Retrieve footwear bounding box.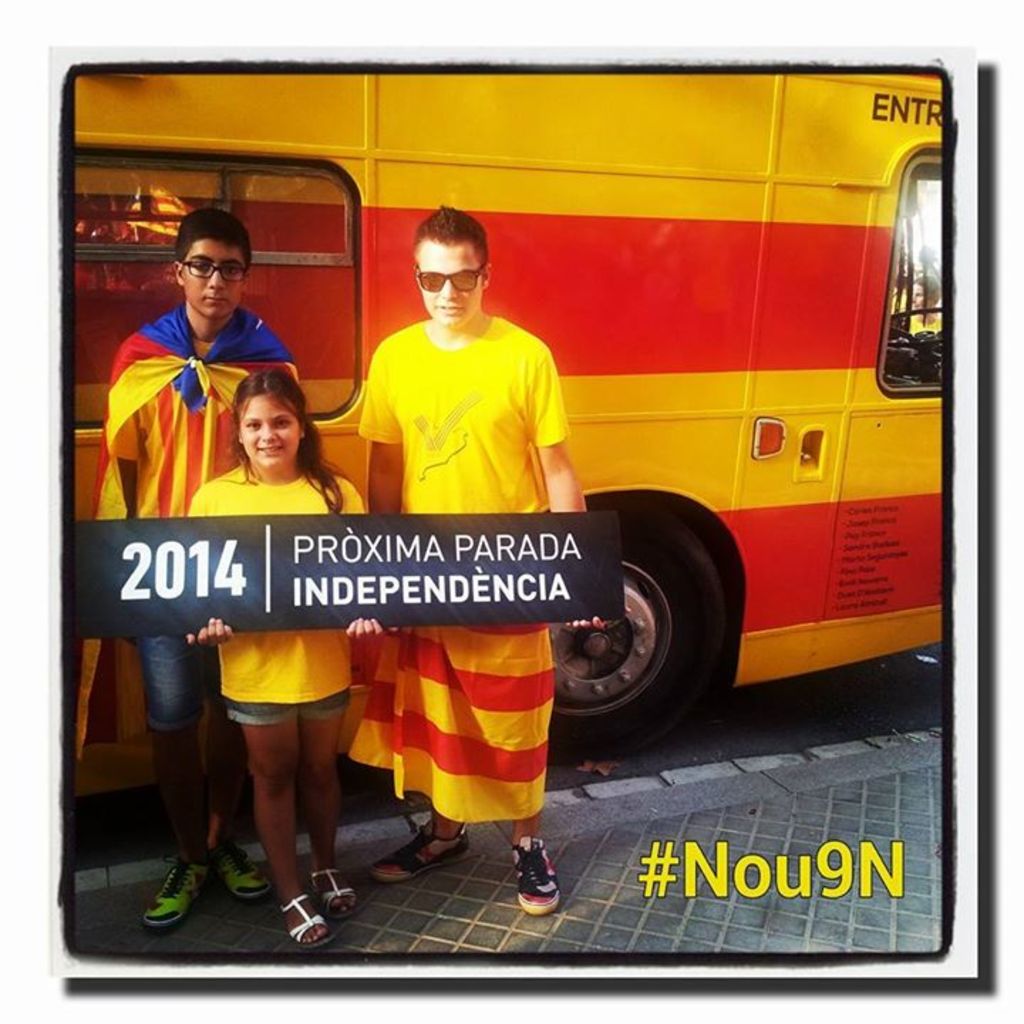
Bounding box: x1=209 y1=843 x2=272 y2=900.
